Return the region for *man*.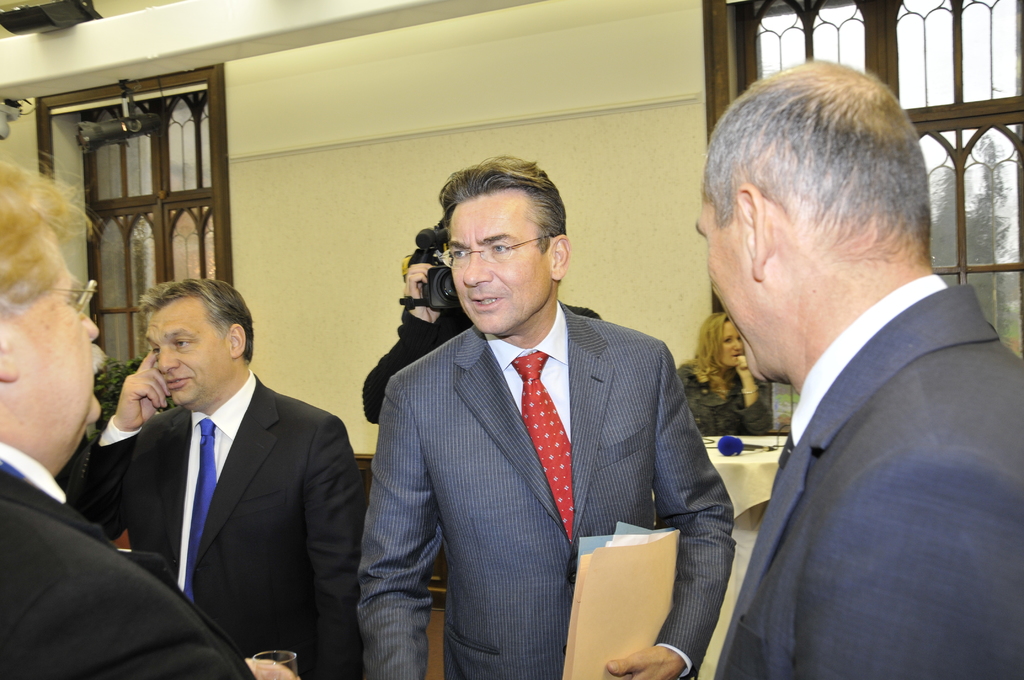
pyautogui.locateOnScreen(0, 158, 305, 679).
